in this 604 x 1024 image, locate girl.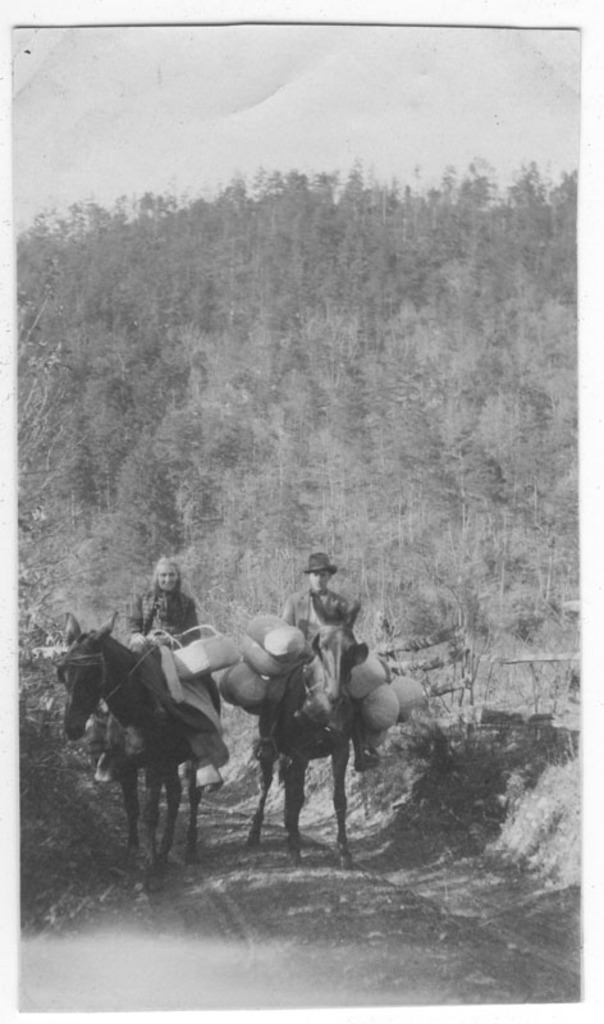
Bounding box: x1=127 y1=554 x2=201 y2=646.
